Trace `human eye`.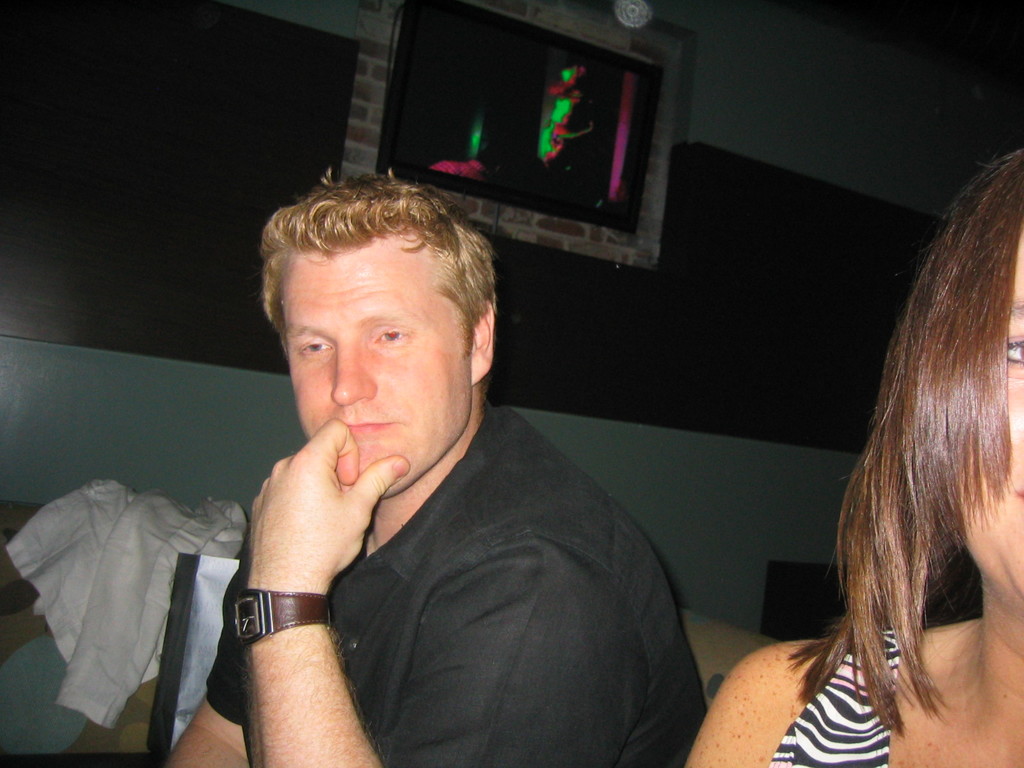
Traced to (296, 337, 339, 364).
